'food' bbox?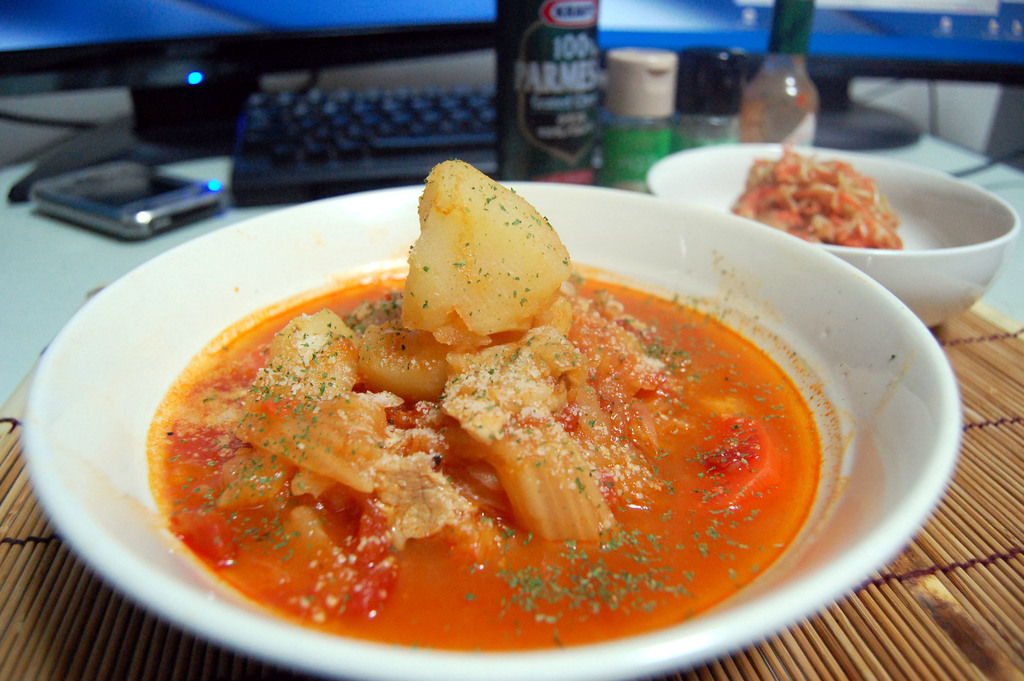
<region>730, 141, 904, 251</region>
